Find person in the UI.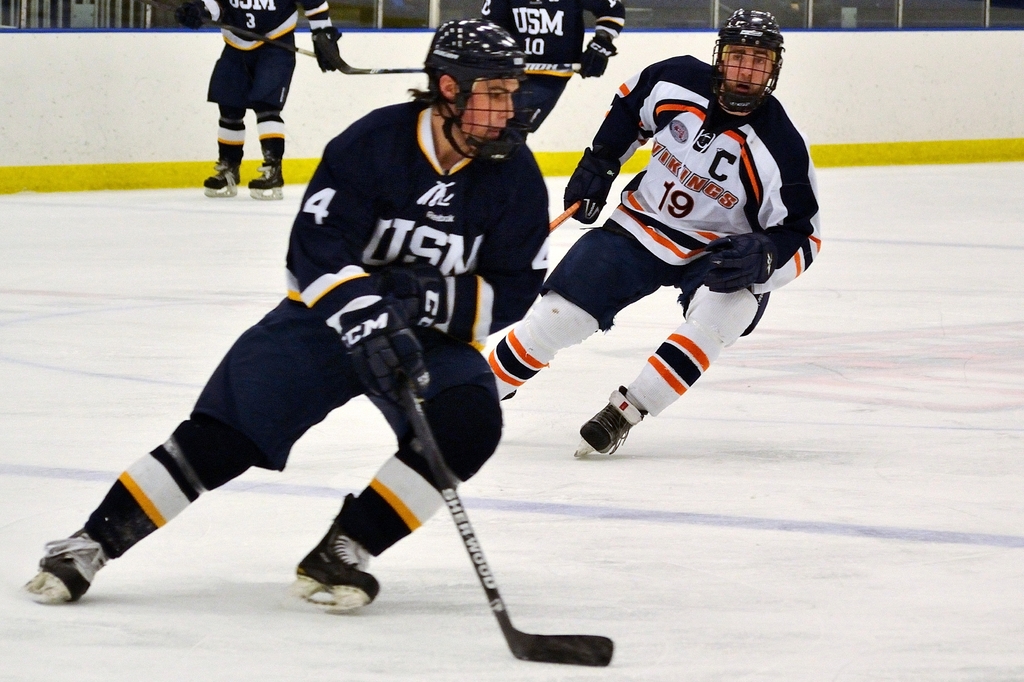
UI element at BBox(483, 7, 821, 453).
